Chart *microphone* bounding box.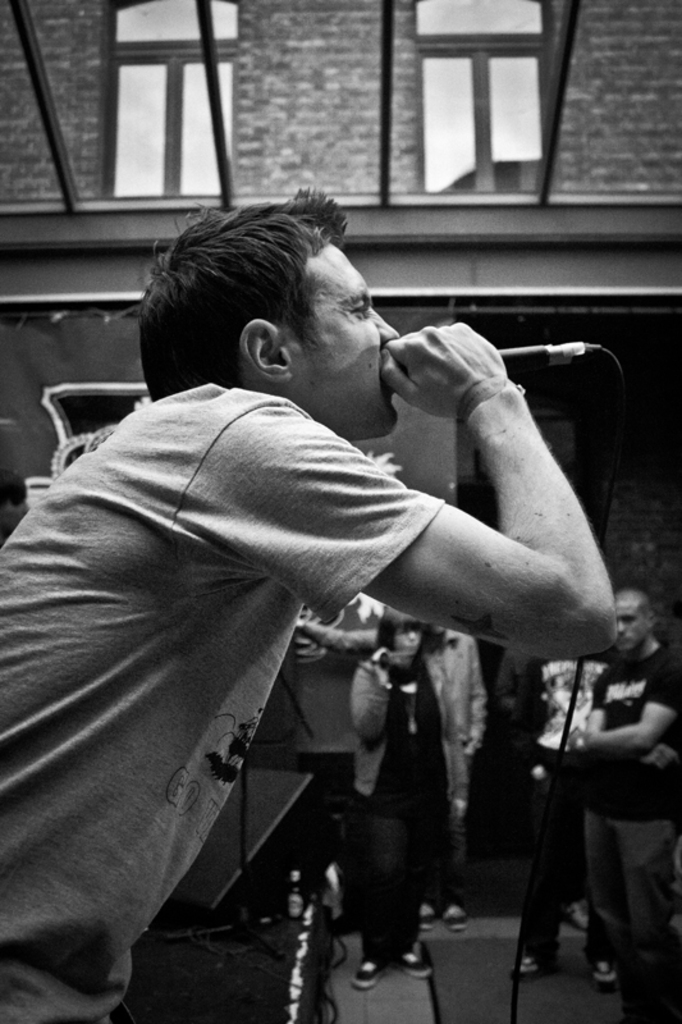
Charted: <region>494, 338, 551, 379</region>.
